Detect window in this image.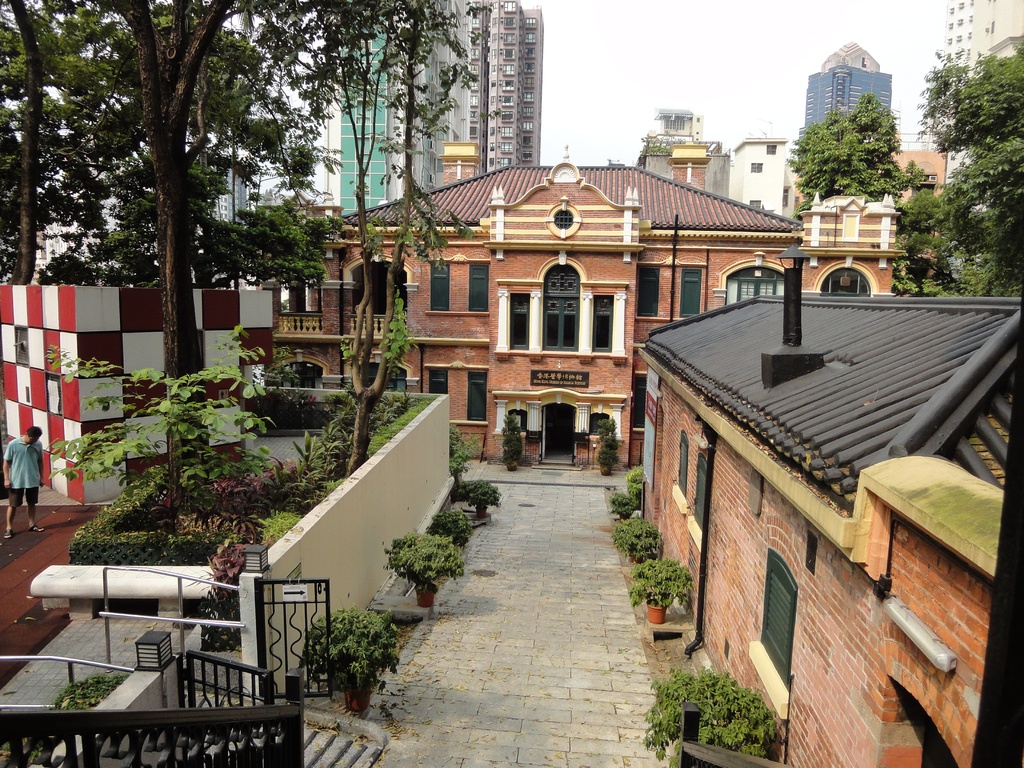
Detection: 468,262,486,312.
